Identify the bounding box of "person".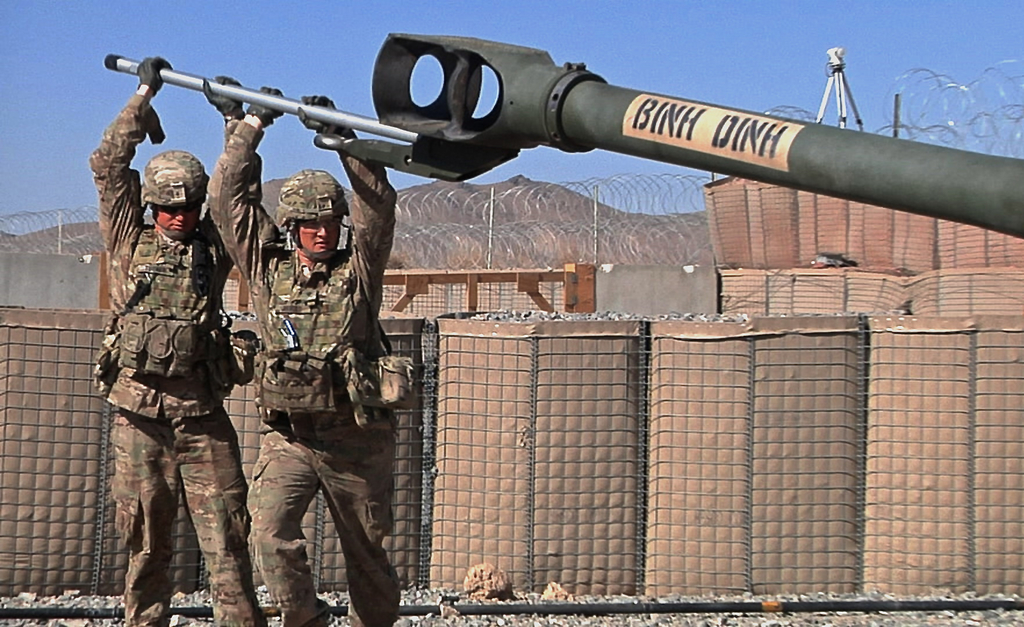
109 98 257 626.
